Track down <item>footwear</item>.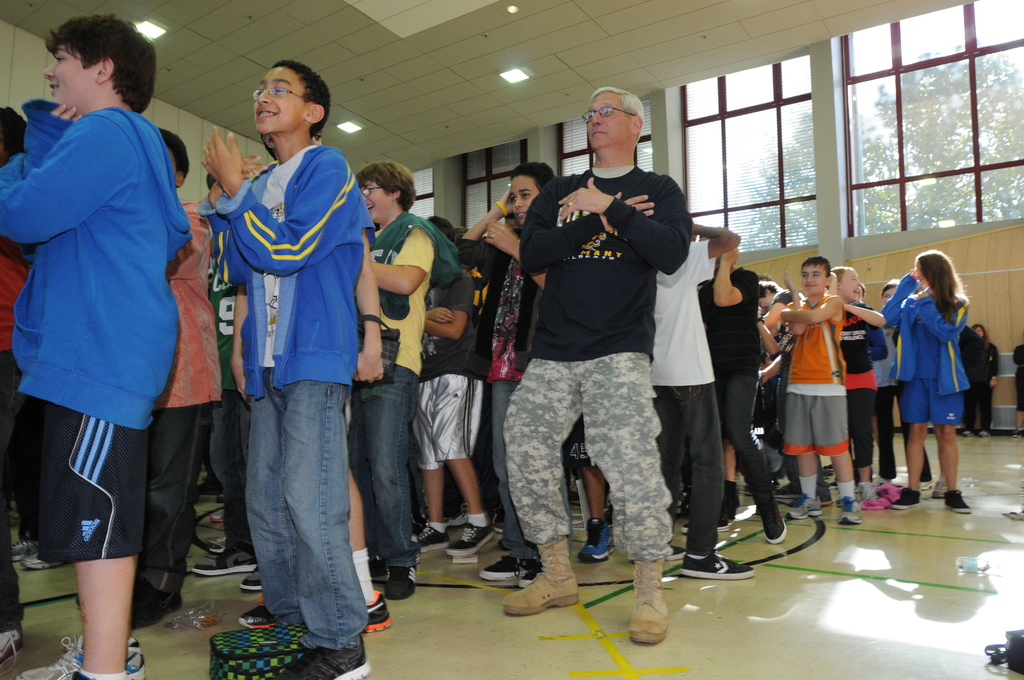
Tracked to x1=385 y1=559 x2=419 y2=597.
